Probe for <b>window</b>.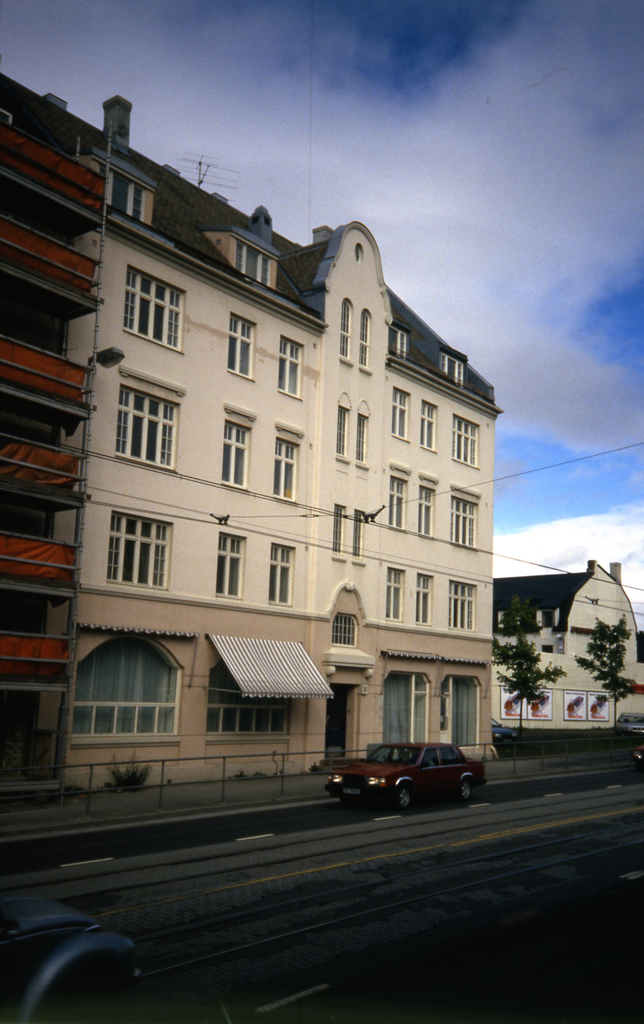
Probe result: (x1=213, y1=533, x2=244, y2=594).
